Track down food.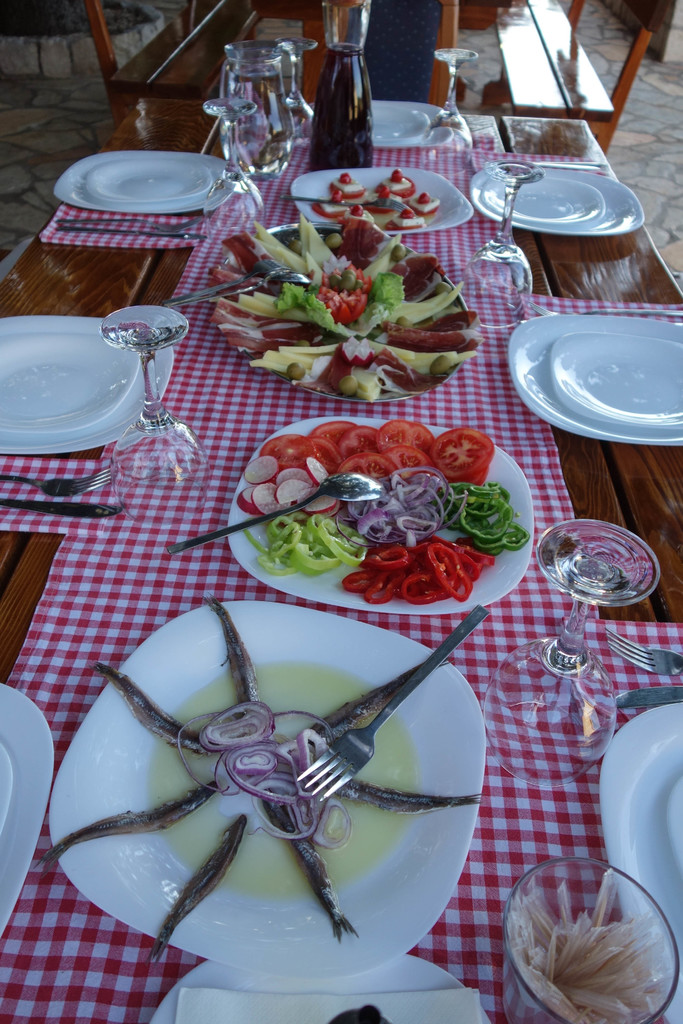
Tracked to pyautogui.locateOnScreen(350, 205, 371, 221).
